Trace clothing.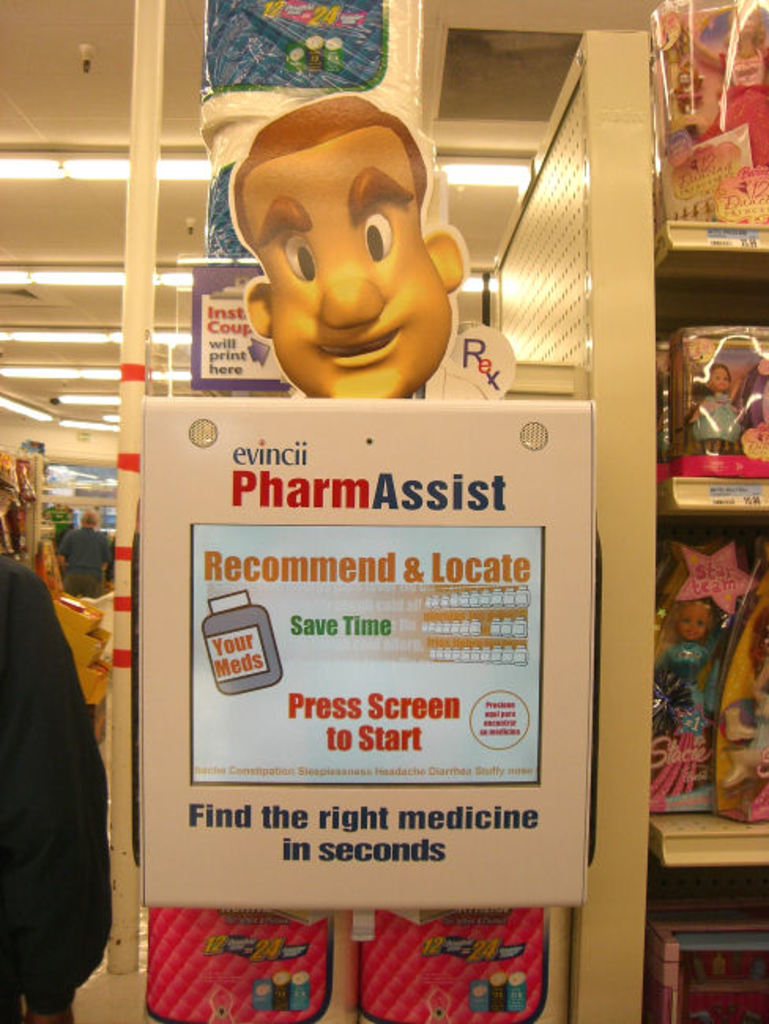
Traced to BBox(57, 521, 109, 599).
